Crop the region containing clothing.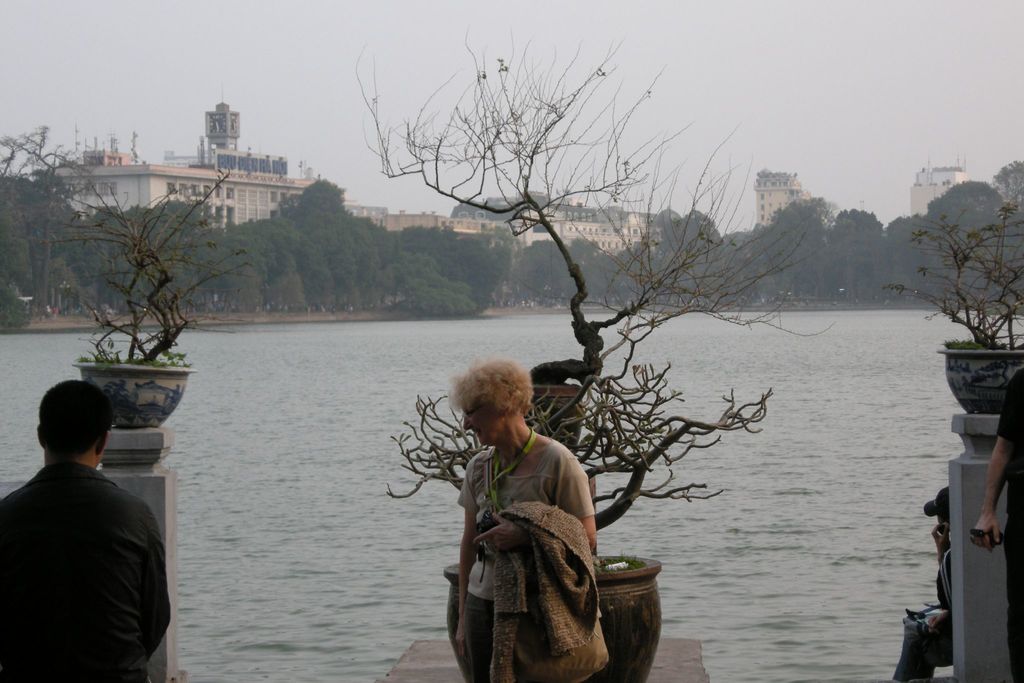
Crop region: locate(454, 448, 596, 682).
